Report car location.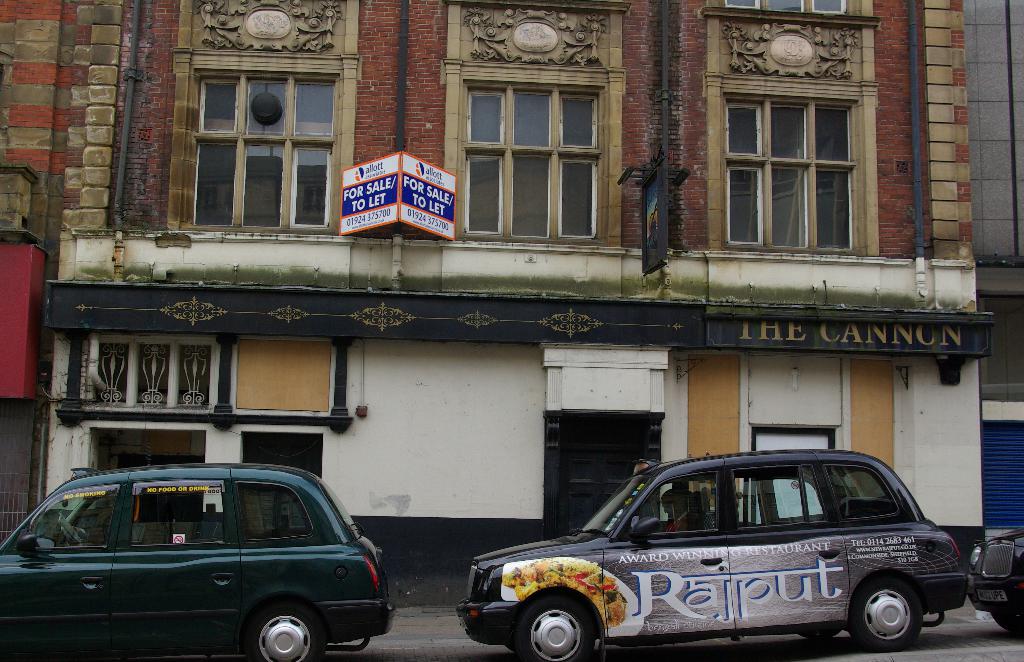
Report: (456,451,964,661).
